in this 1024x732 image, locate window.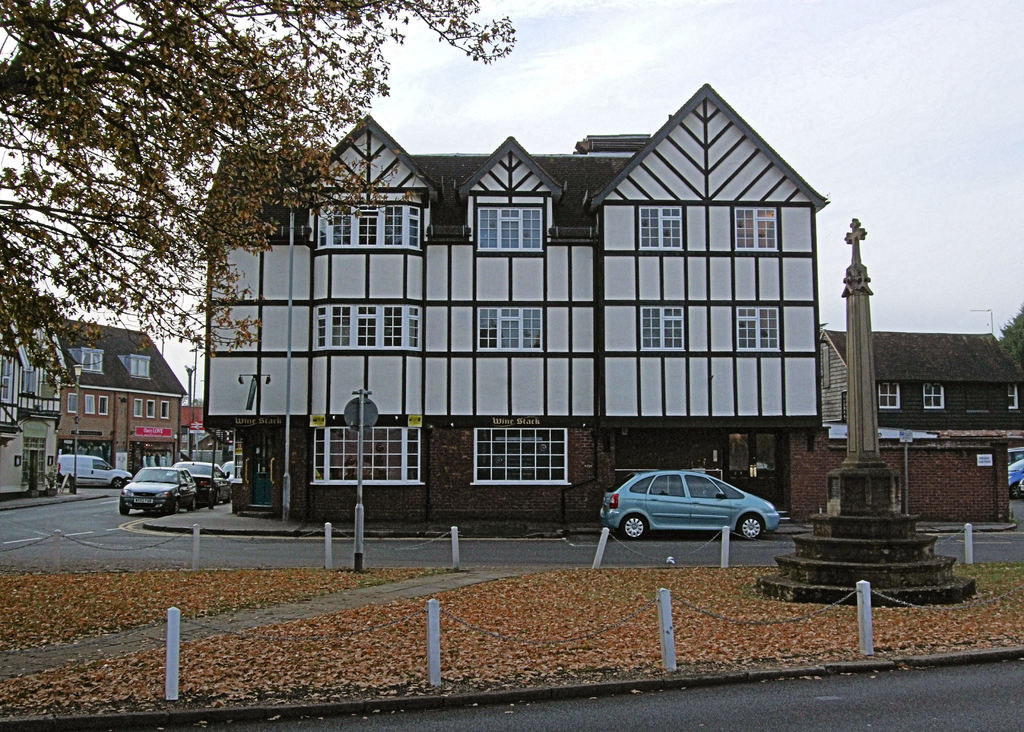
Bounding box: [x1=637, y1=304, x2=689, y2=350].
